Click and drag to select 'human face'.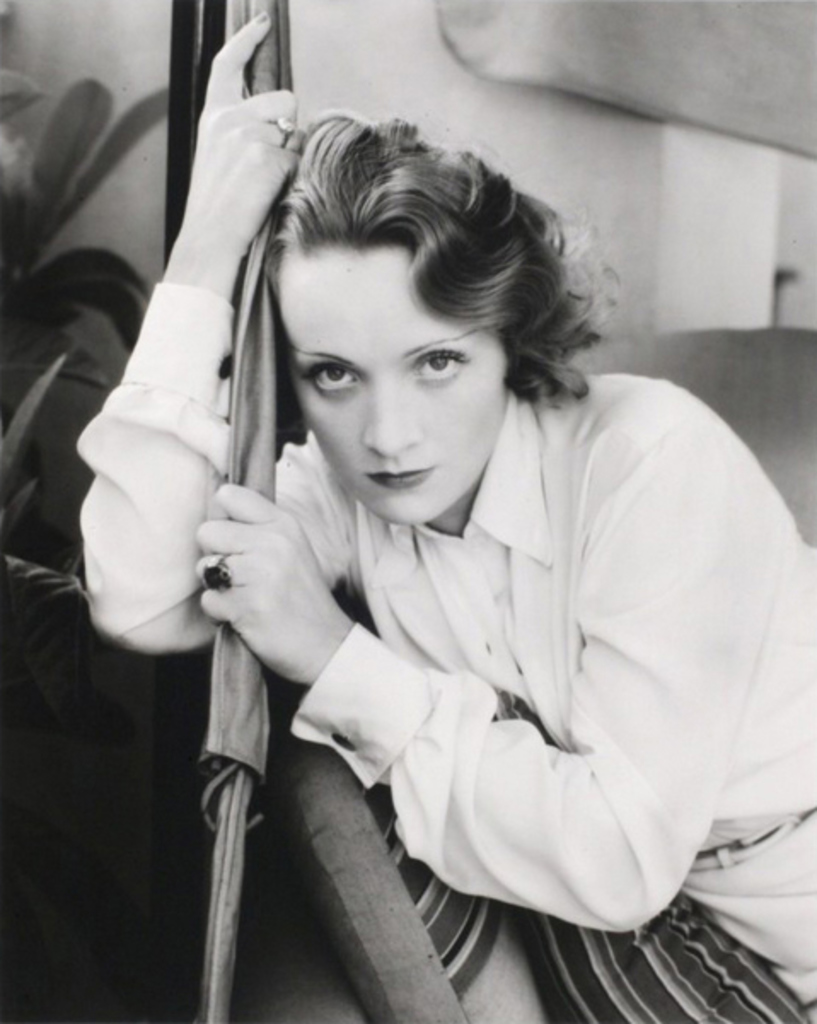
Selection: box=[276, 247, 512, 532].
